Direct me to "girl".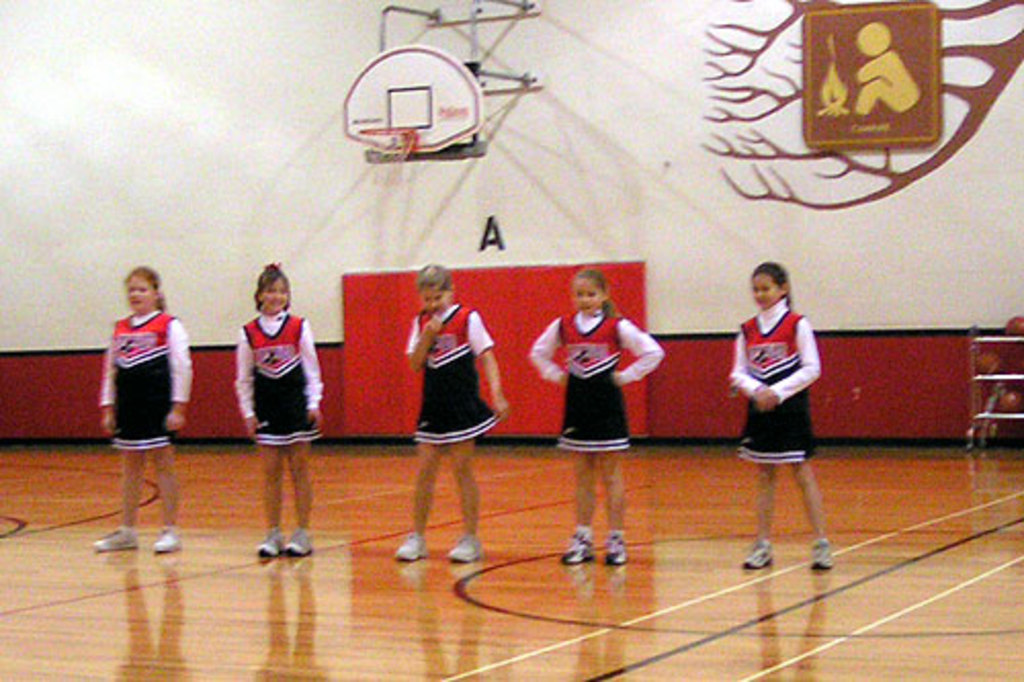
Direction: [406,266,508,571].
